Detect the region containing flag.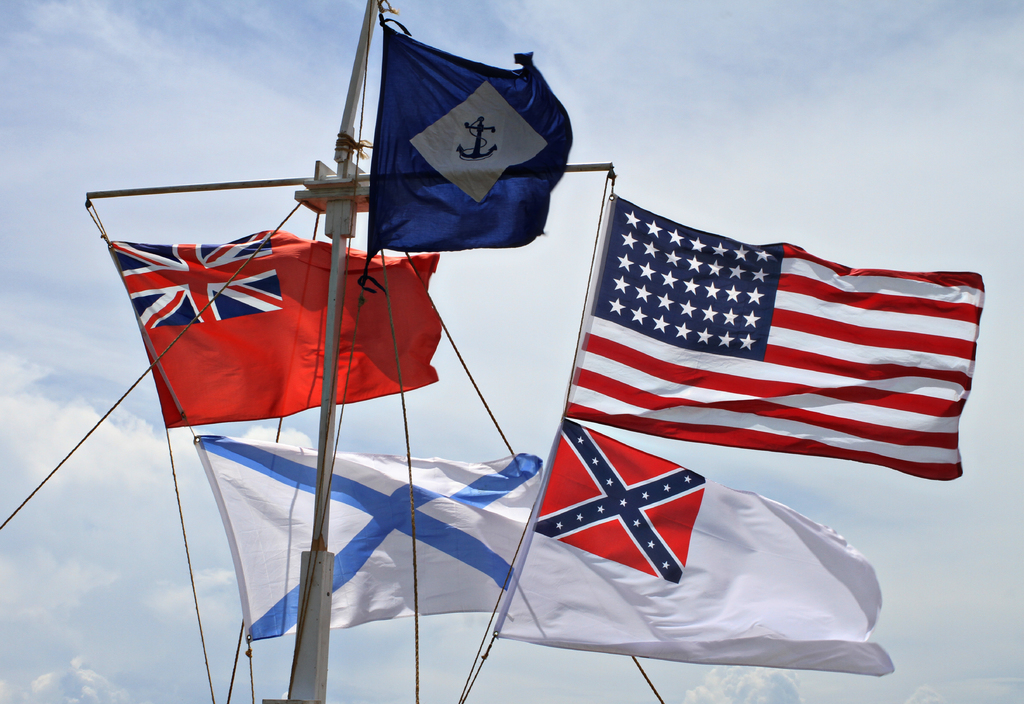
(x1=367, y1=12, x2=570, y2=248).
